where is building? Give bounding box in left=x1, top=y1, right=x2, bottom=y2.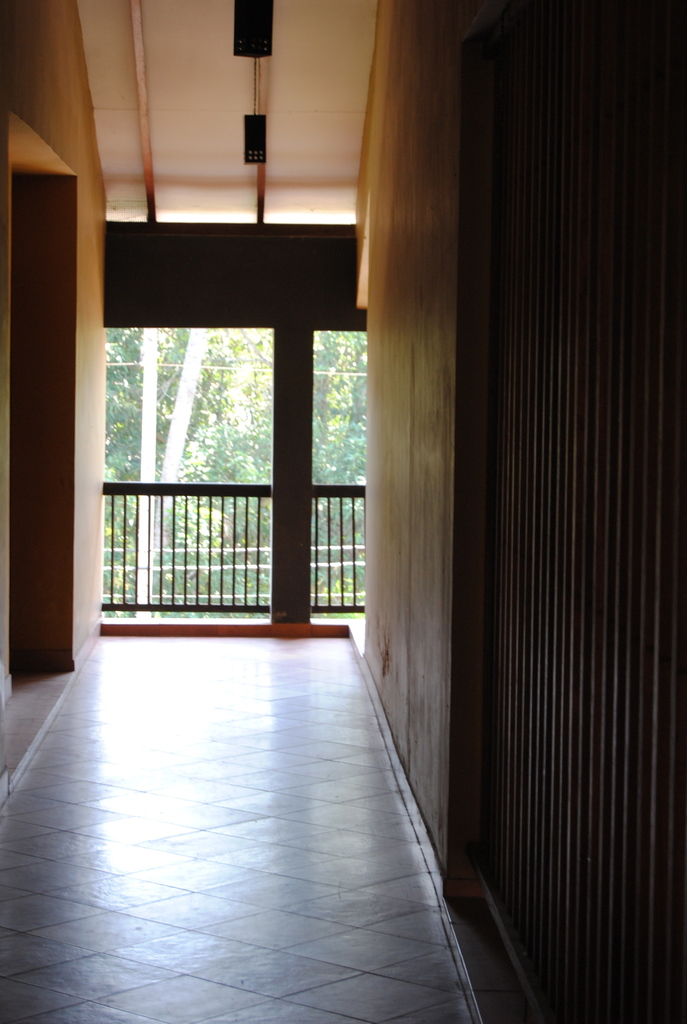
left=0, top=0, right=686, bottom=1023.
